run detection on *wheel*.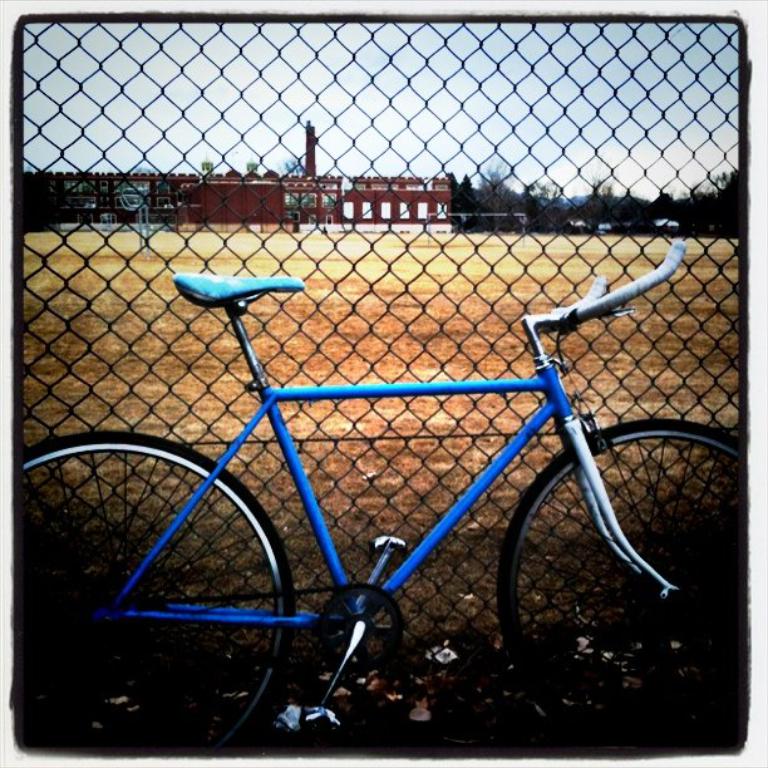
Result: (x1=35, y1=417, x2=314, y2=723).
